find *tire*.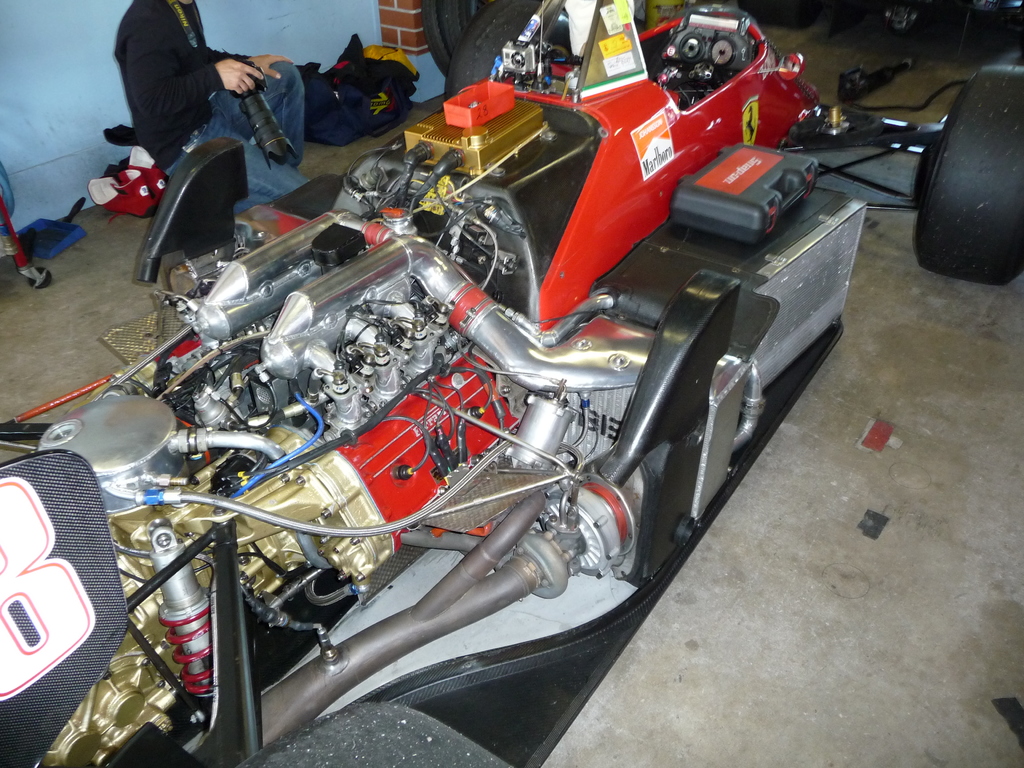
BBox(915, 61, 1023, 281).
